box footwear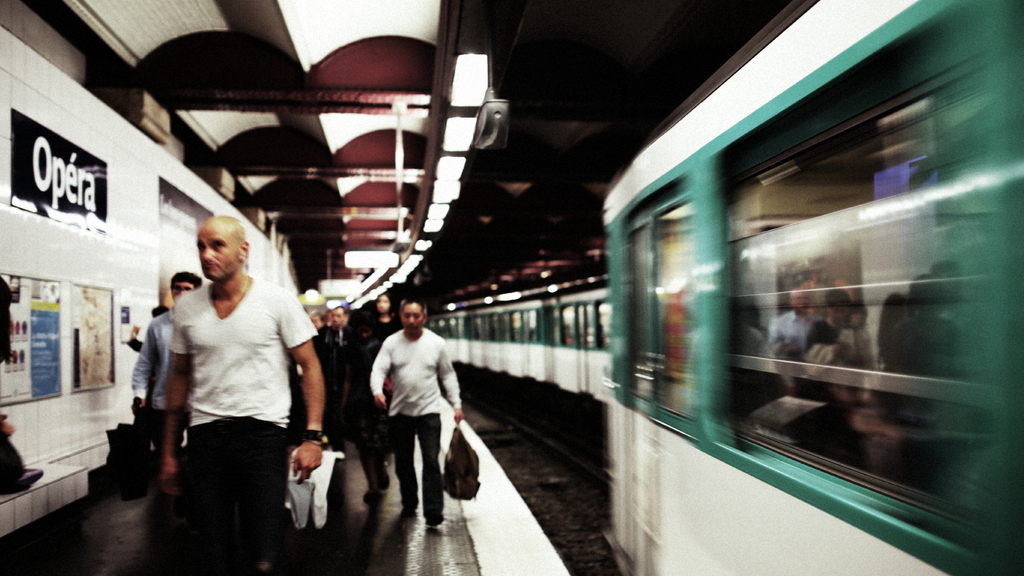
bbox=(404, 495, 422, 511)
